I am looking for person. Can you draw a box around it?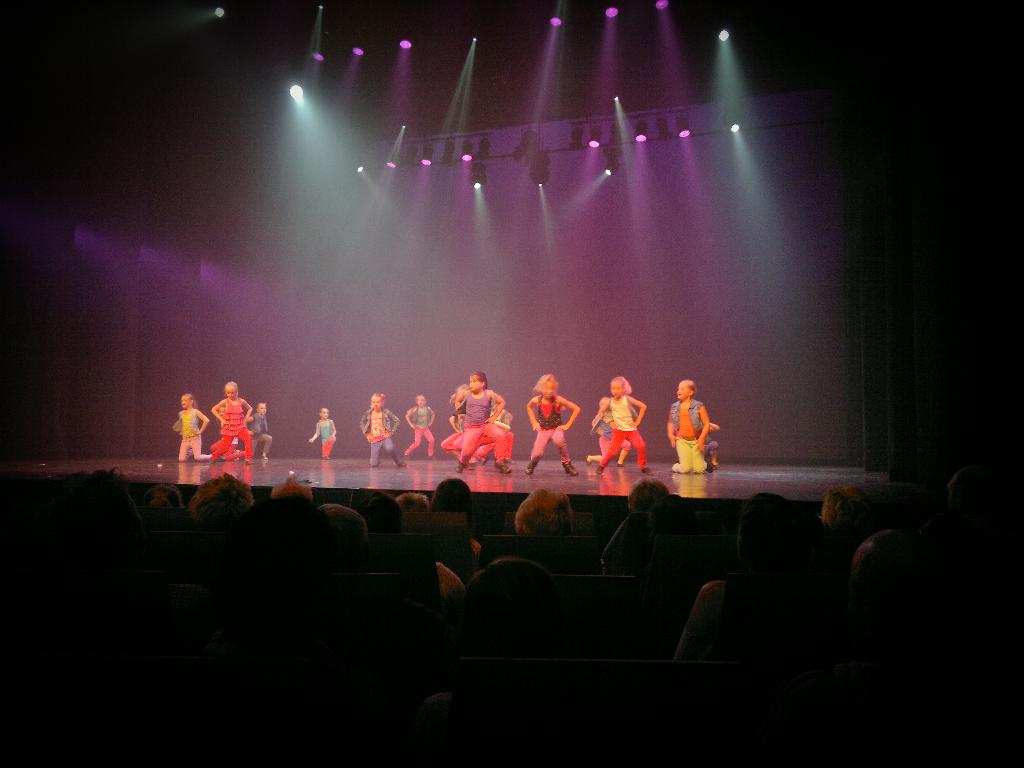
Sure, the bounding box is l=404, t=550, r=591, b=766.
